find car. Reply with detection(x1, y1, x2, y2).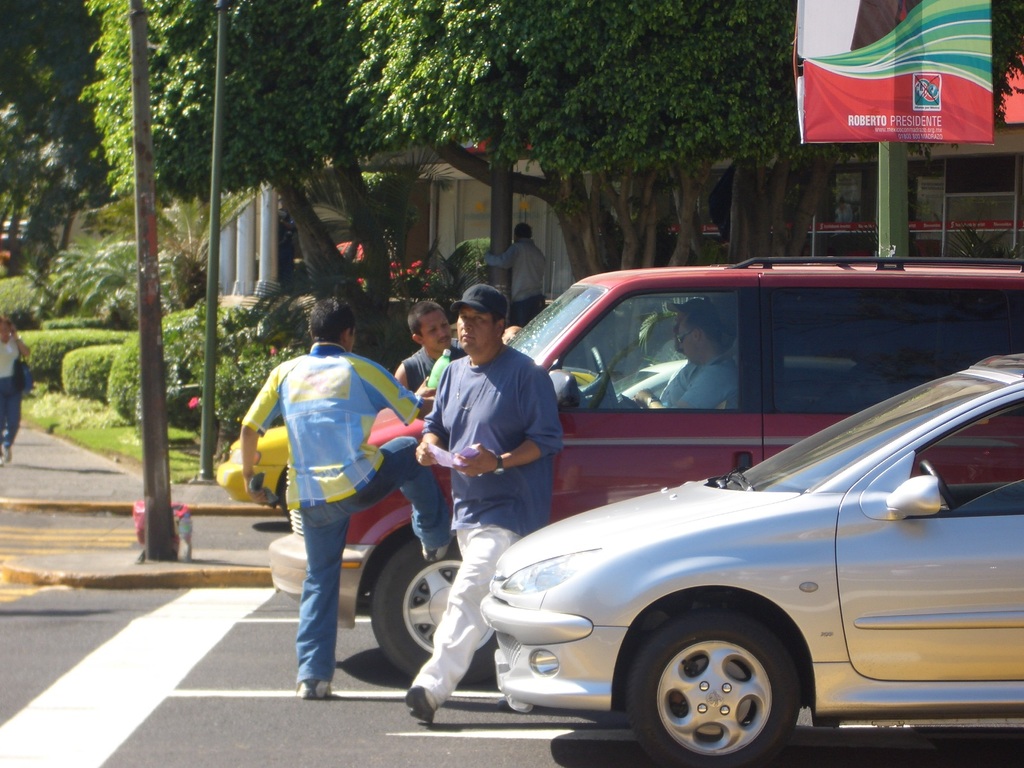
detection(474, 344, 1023, 767).
